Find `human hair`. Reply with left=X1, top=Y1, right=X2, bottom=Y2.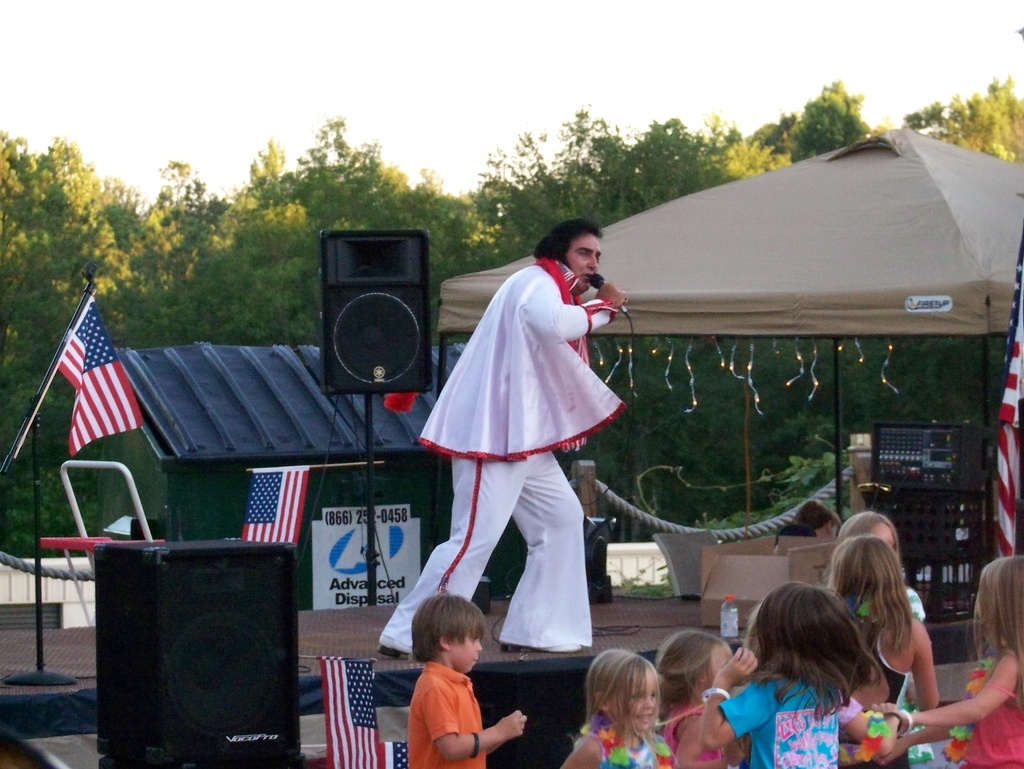
left=963, top=552, right=1023, bottom=707.
